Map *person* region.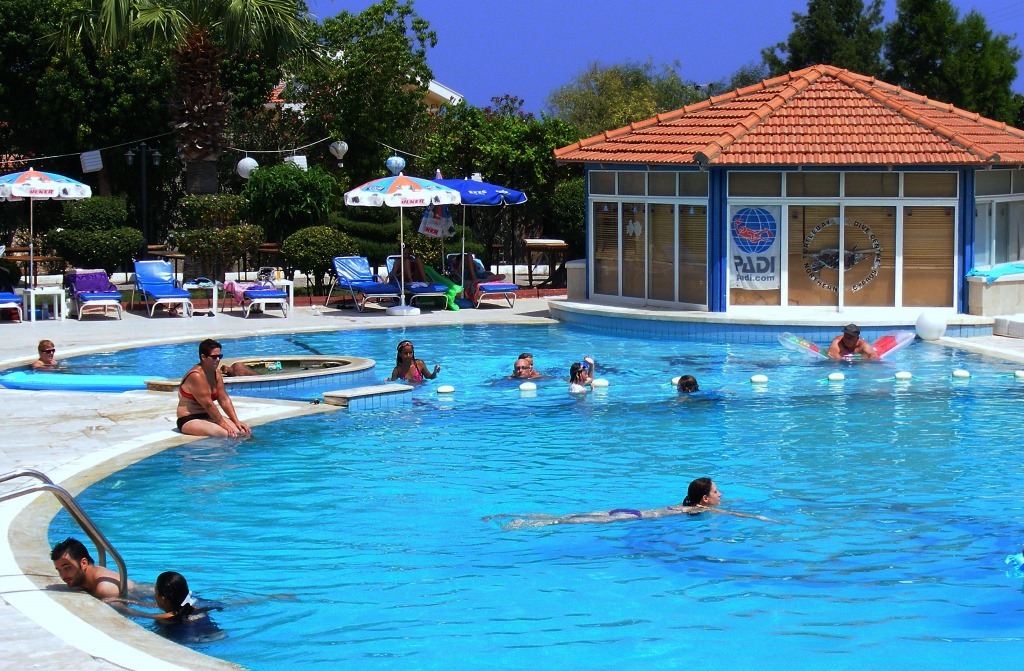
Mapped to (169, 342, 235, 452).
